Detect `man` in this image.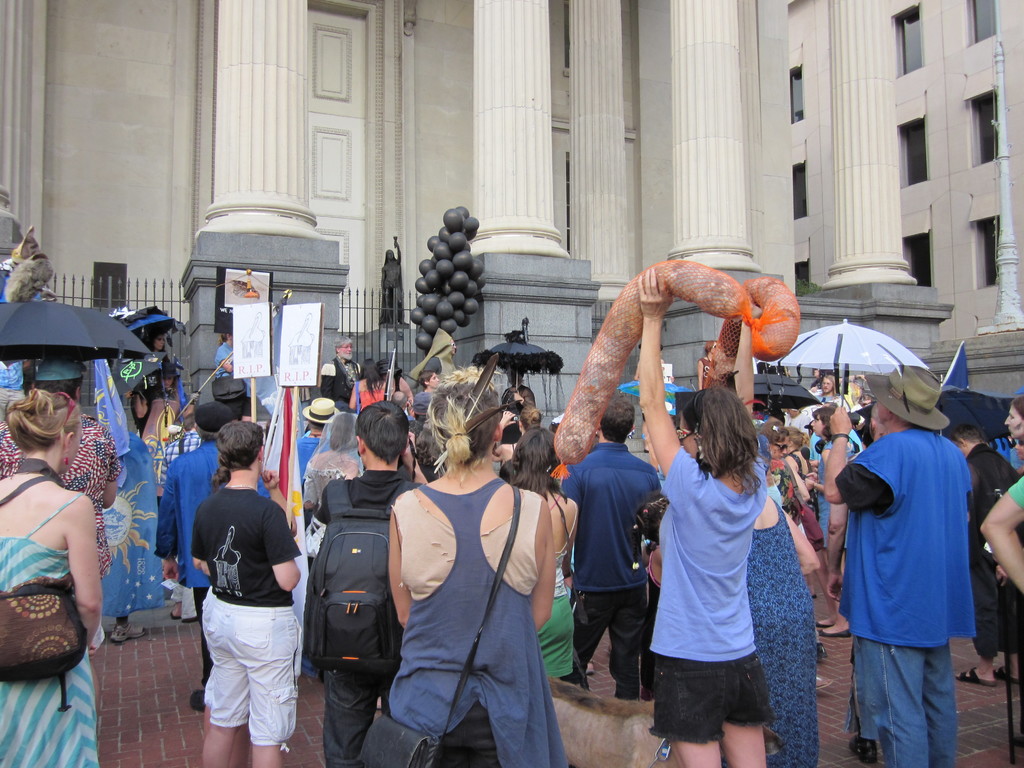
Detection: [left=809, top=403, right=862, bottom=467].
